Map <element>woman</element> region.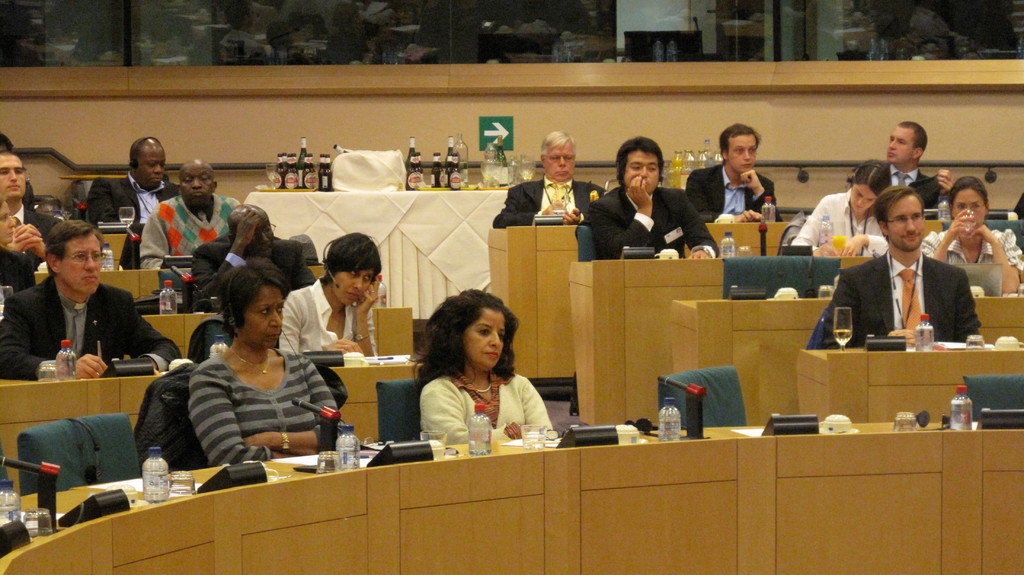
Mapped to 188:261:339:458.
